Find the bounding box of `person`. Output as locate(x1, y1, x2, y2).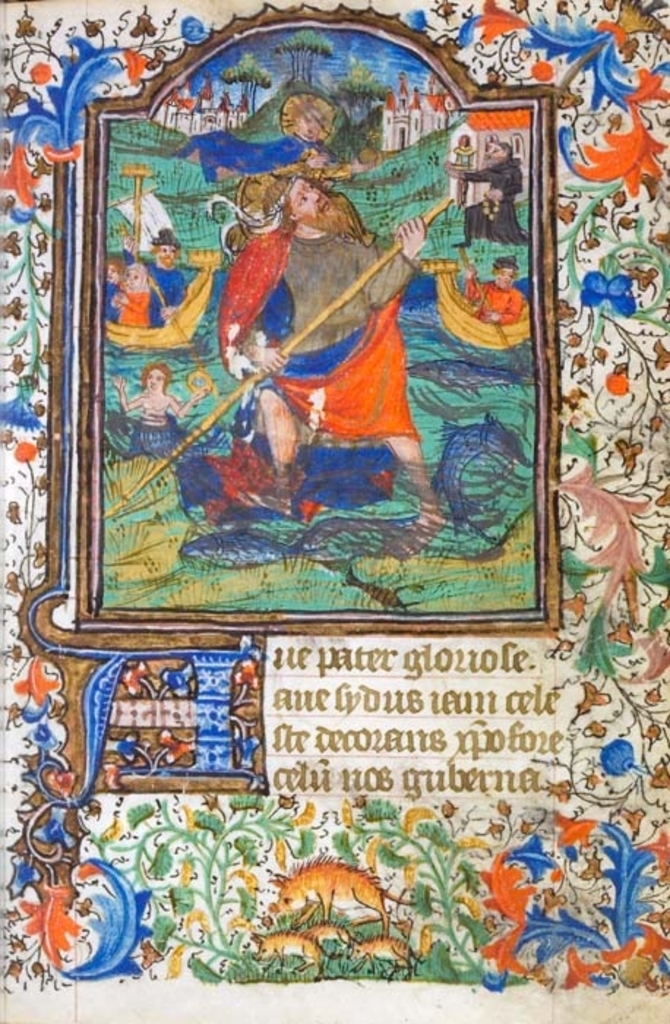
locate(462, 252, 528, 316).
